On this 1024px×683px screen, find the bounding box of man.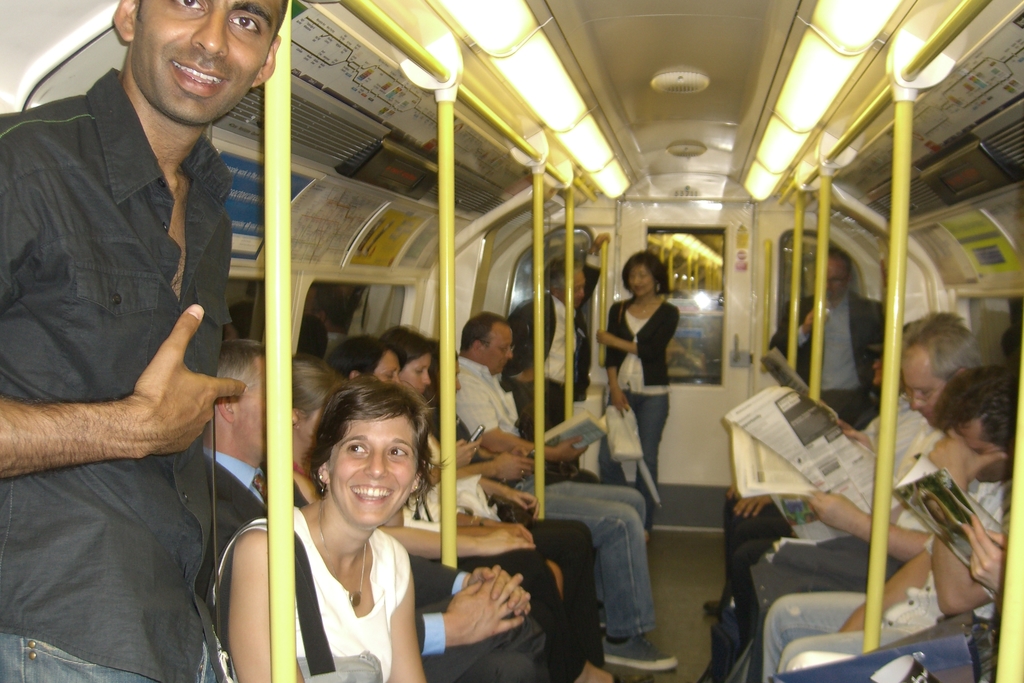
Bounding box: x1=758, y1=309, x2=996, y2=625.
